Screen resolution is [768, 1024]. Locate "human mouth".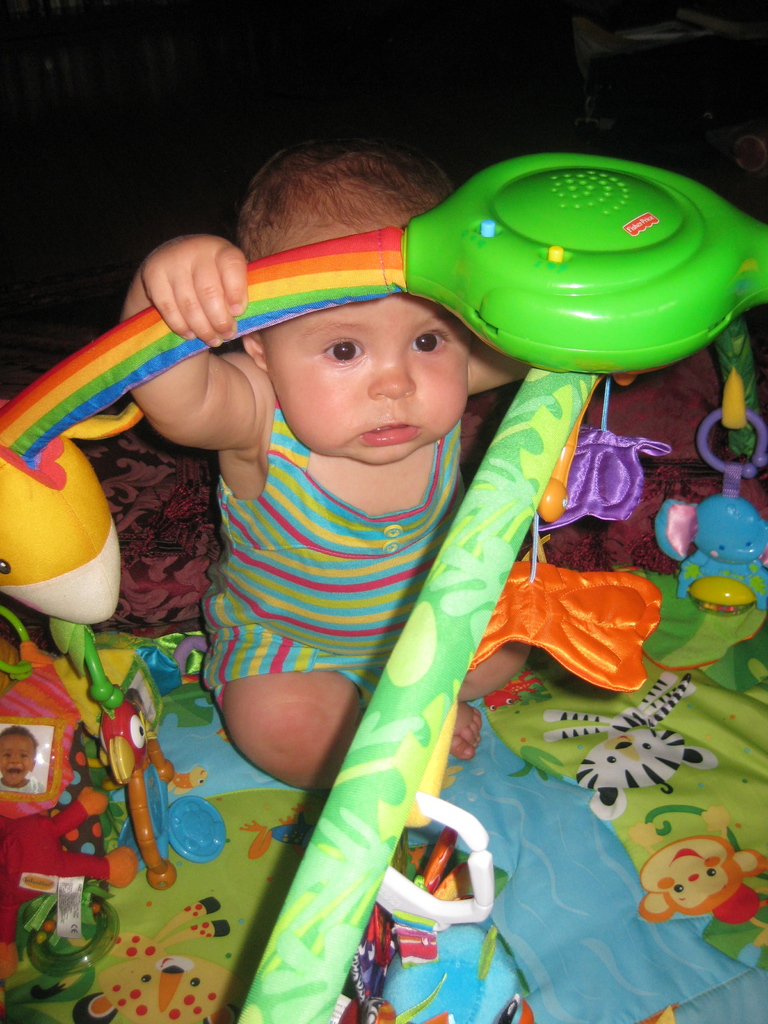
rect(3, 769, 27, 780).
